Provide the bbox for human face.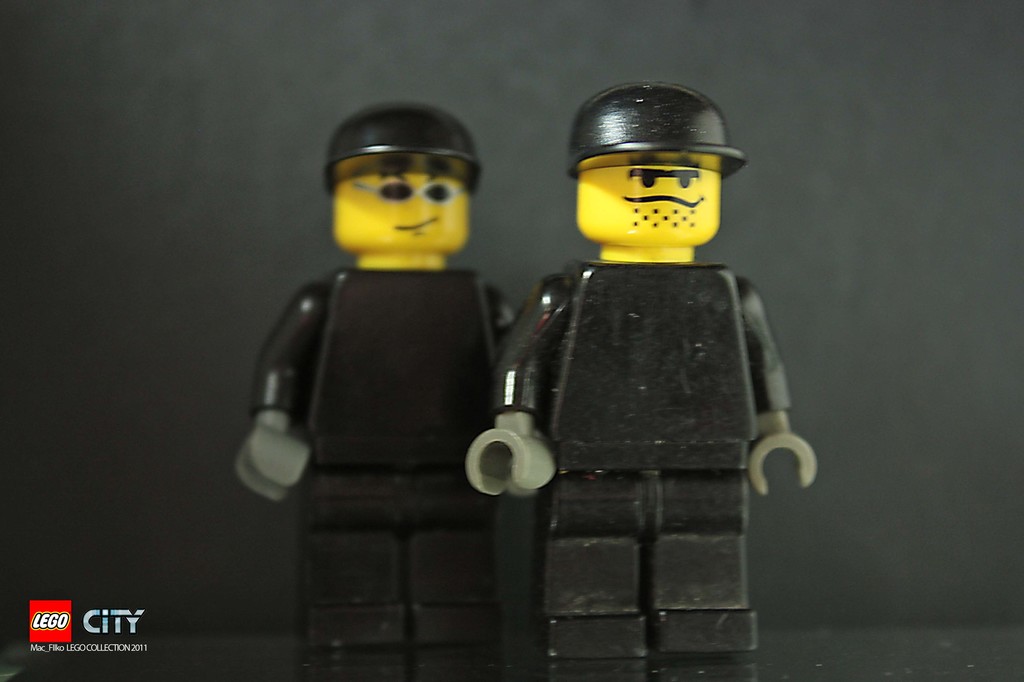
BBox(575, 152, 726, 241).
